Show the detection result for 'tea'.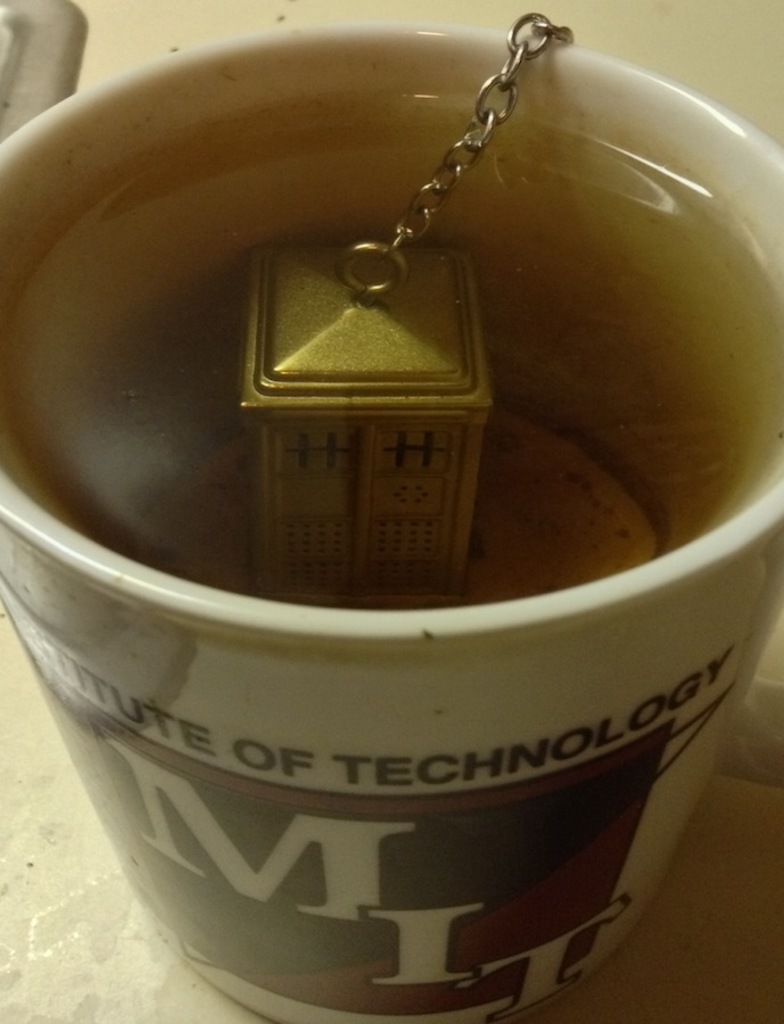
0:81:783:612.
